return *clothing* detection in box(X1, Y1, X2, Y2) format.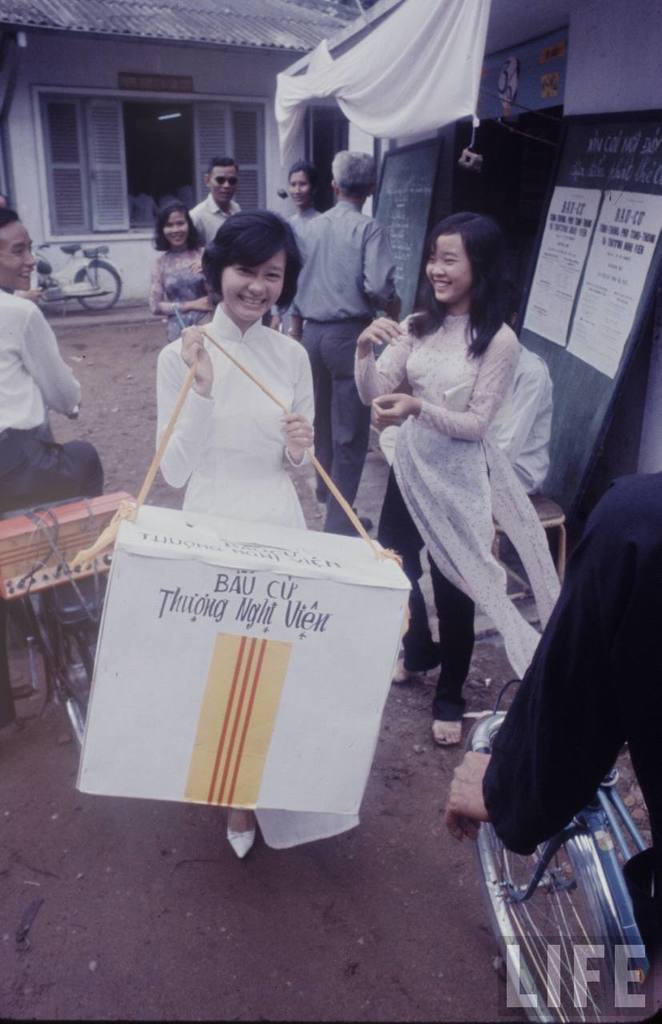
box(151, 238, 215, 338).
